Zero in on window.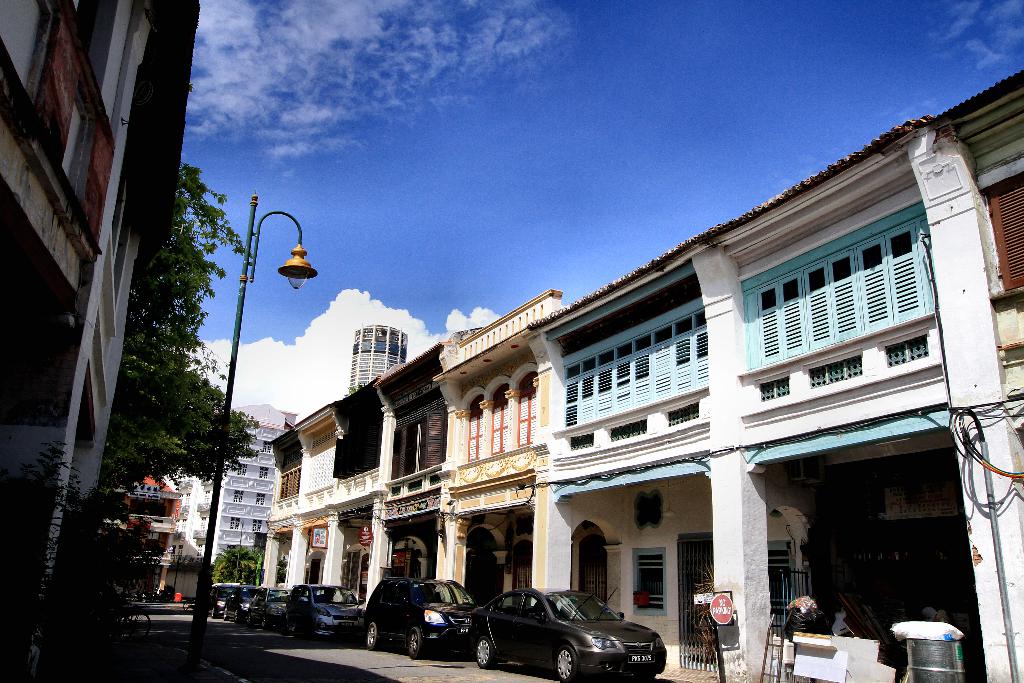
Zeroed in: <box>236,464,248,475</box>.
